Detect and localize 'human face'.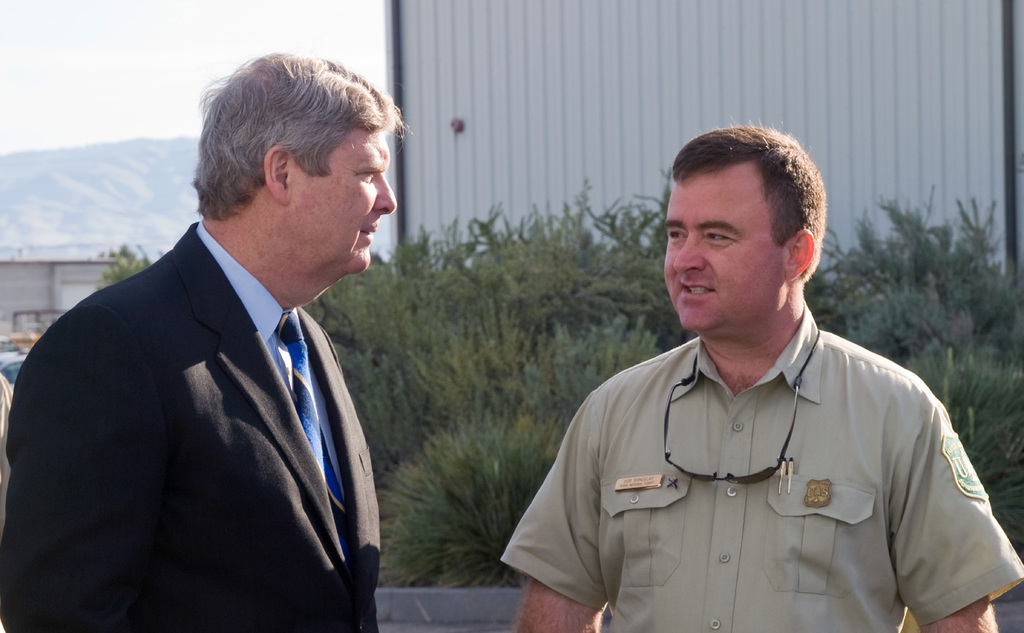
Localized at 289:128:399:273.
